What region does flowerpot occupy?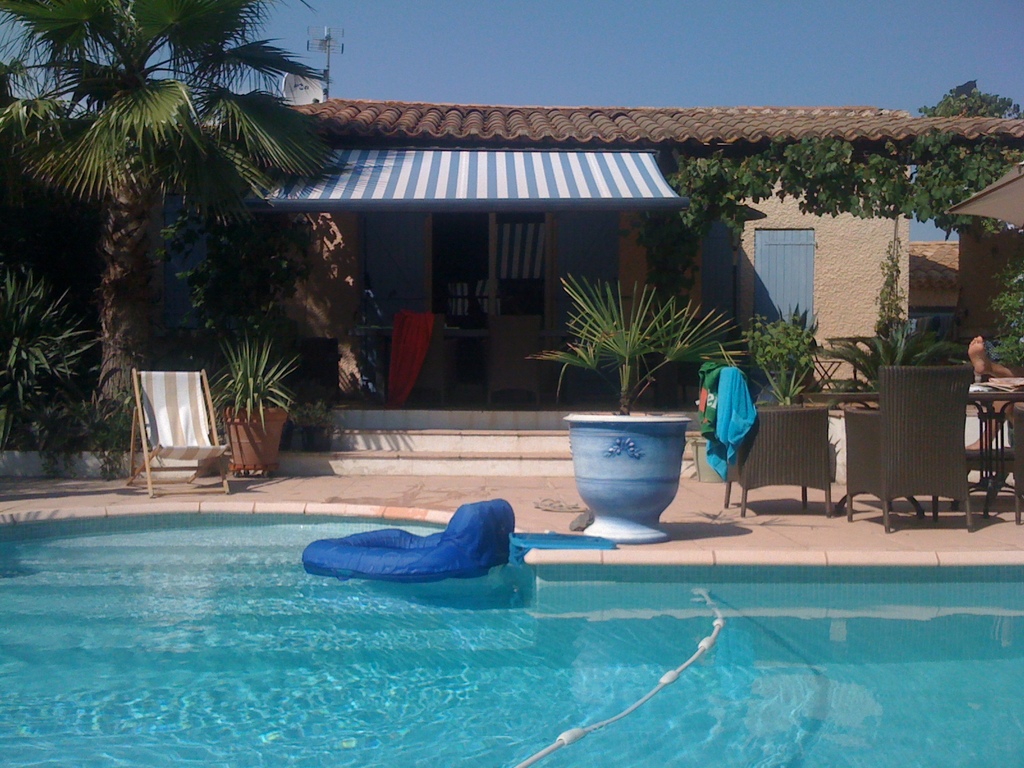
x1=565 y1=423 x2=692 y2=535.
